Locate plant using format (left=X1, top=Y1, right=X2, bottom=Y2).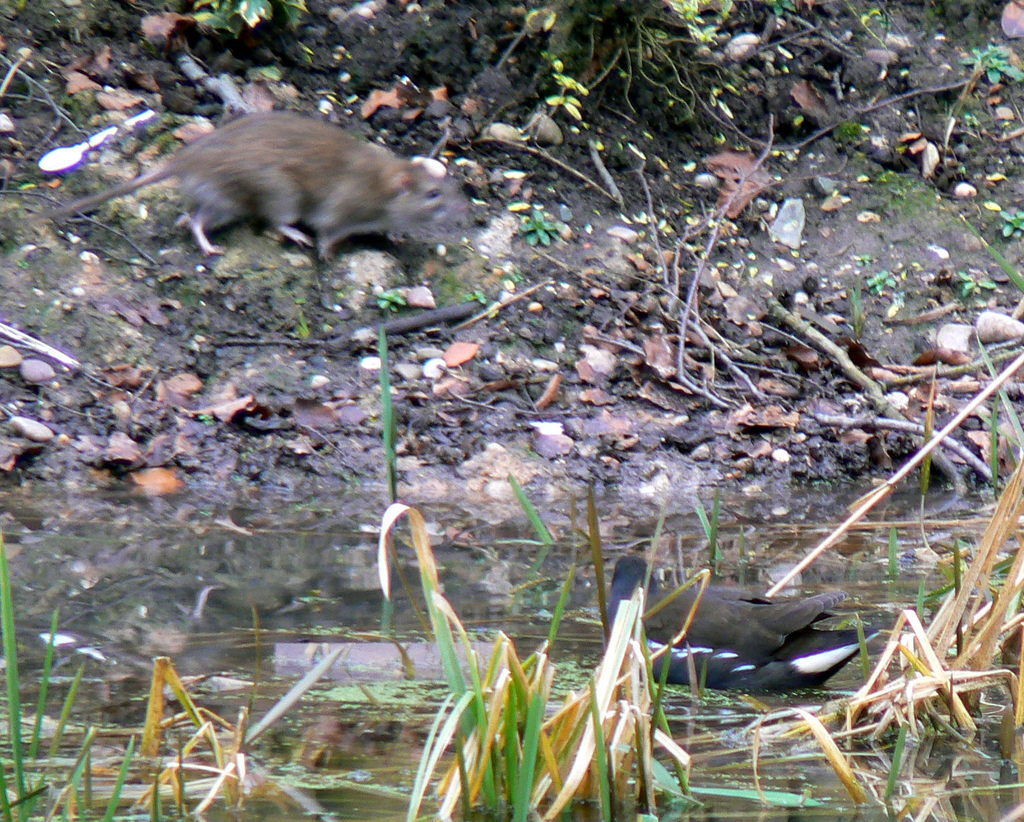
(left=378, top=288, right=412, bottom=315).
